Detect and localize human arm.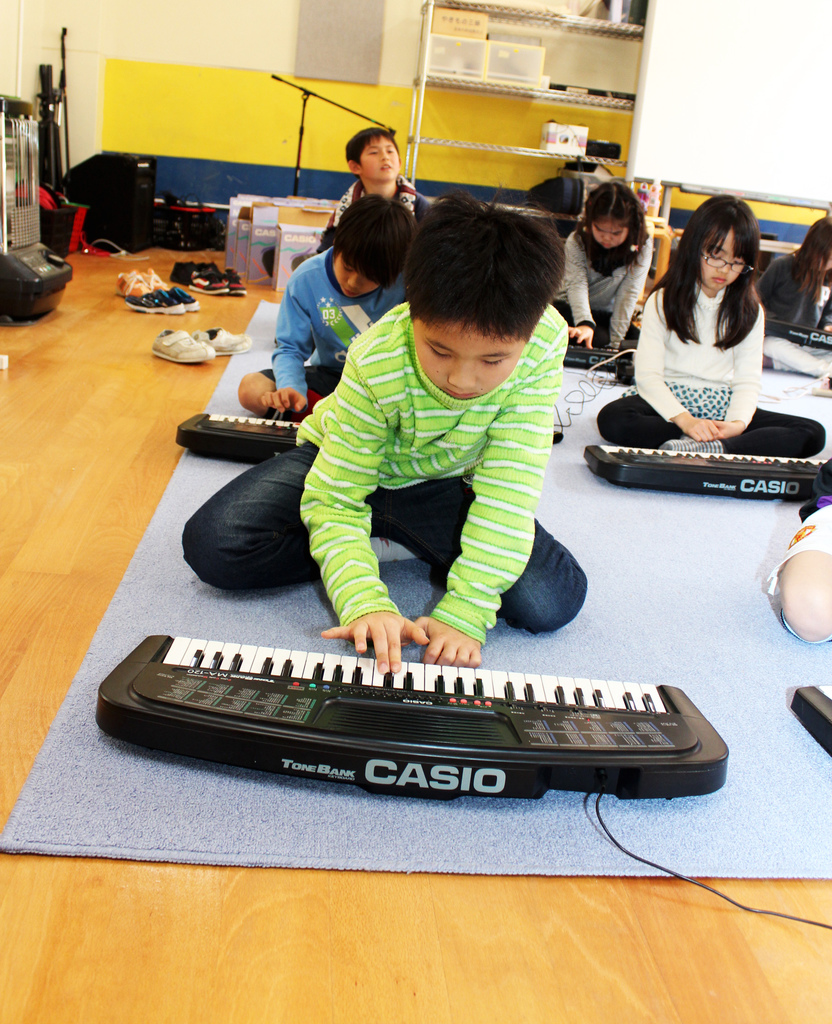
Localized at crop(259, 270, 308, 417).
